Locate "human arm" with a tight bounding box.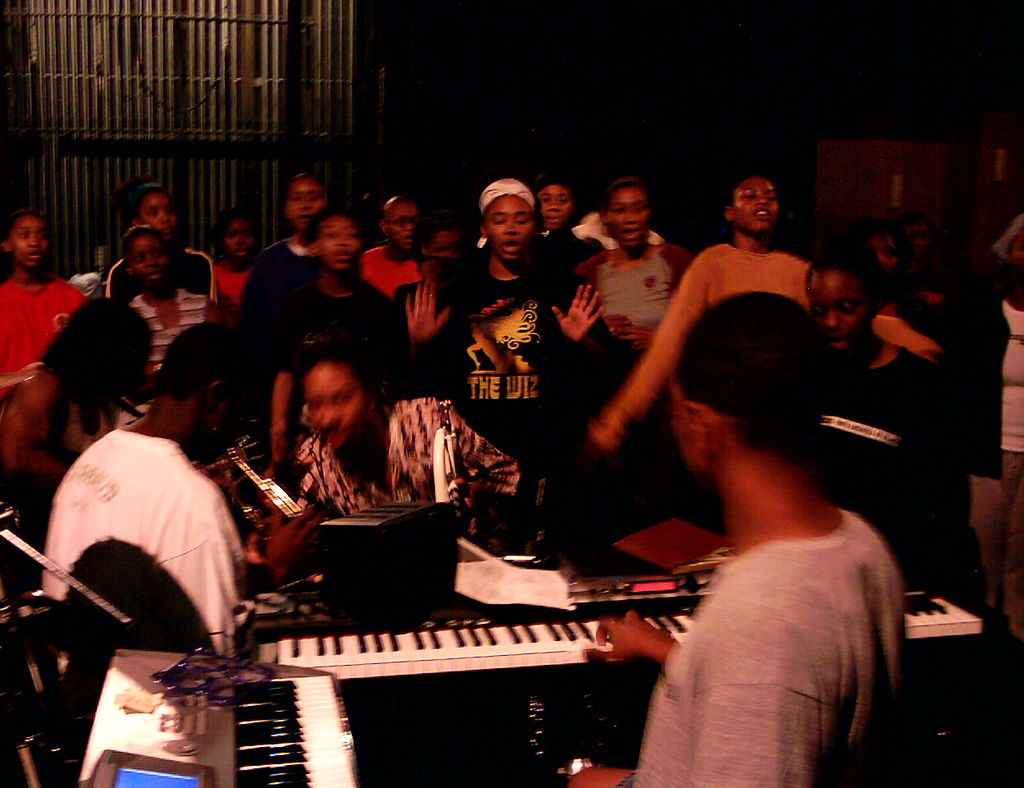
box=[587, 251, 710, 465].
